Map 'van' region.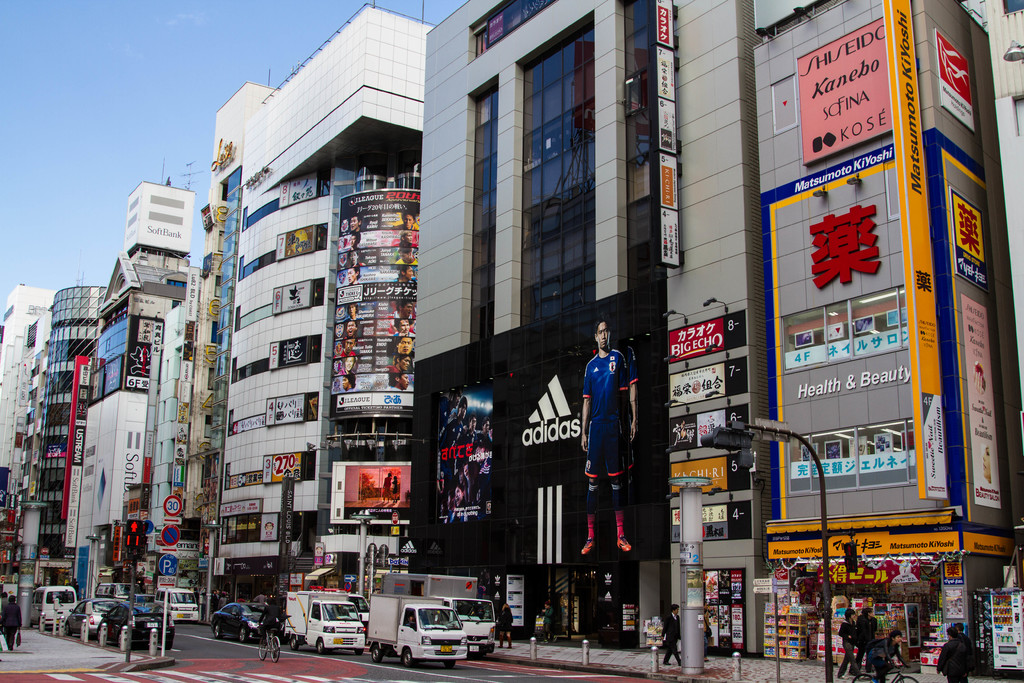
Mapped to <region>95, 584, 141, 602</region>.
